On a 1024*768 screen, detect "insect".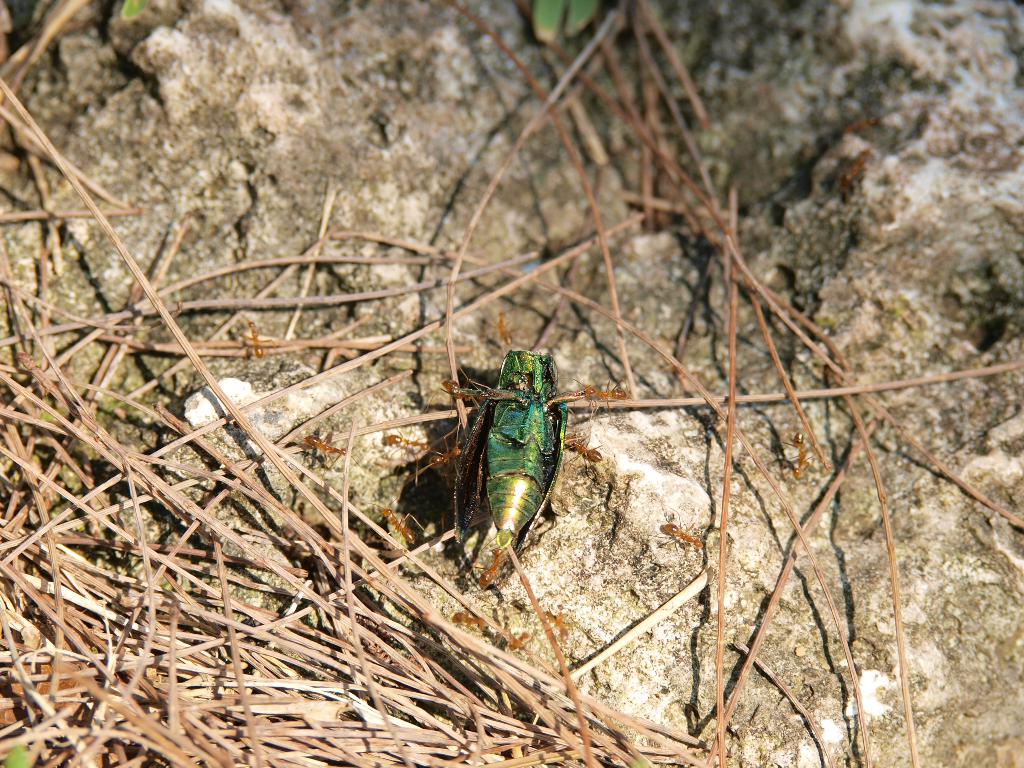
bbox(454, 611, 488, 627).
